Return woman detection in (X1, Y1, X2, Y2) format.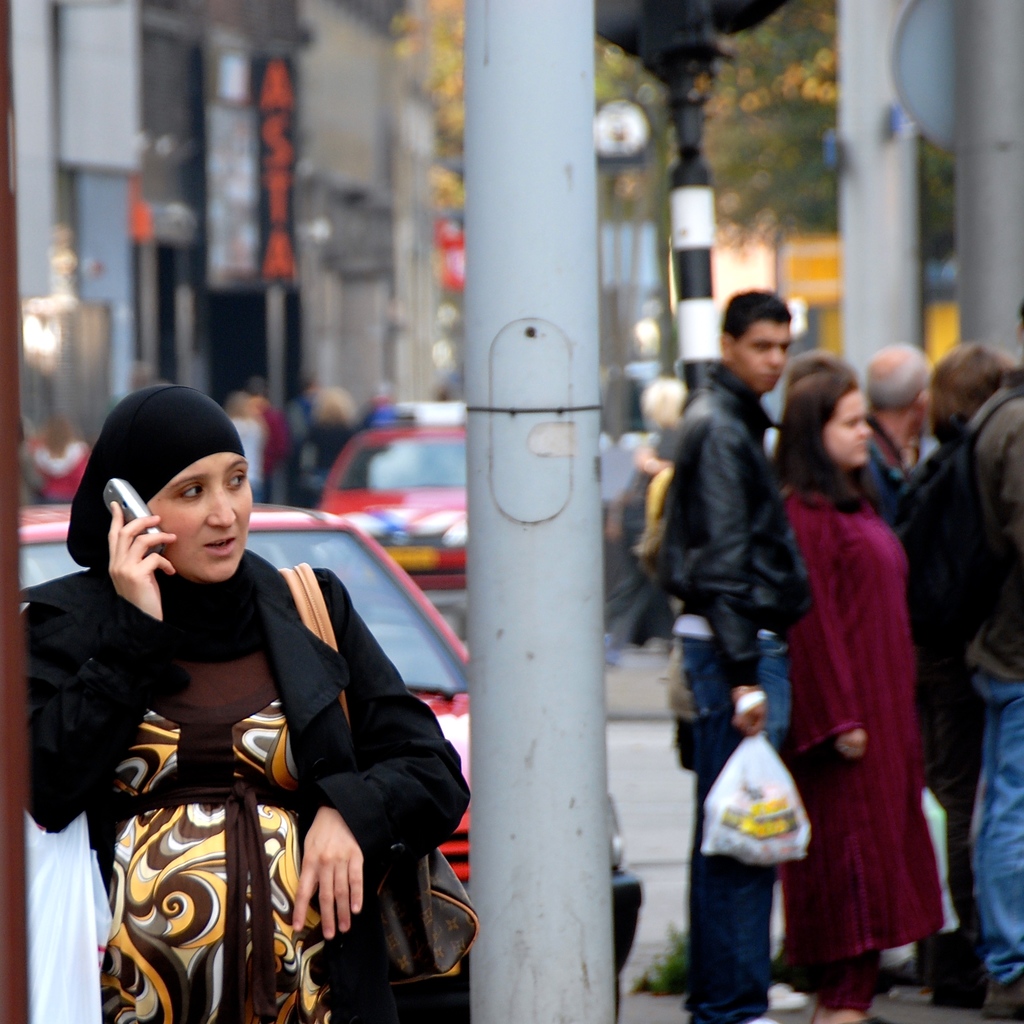
(779, 382, 930, 1023).
